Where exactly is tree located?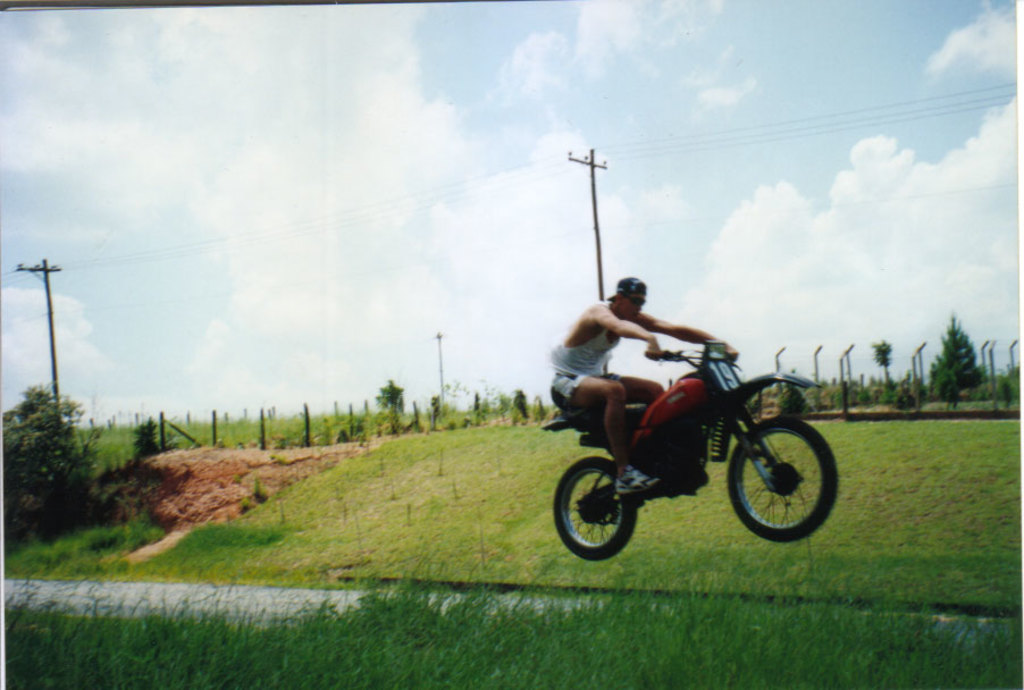
Its bounding box is [917,313,980,401].
